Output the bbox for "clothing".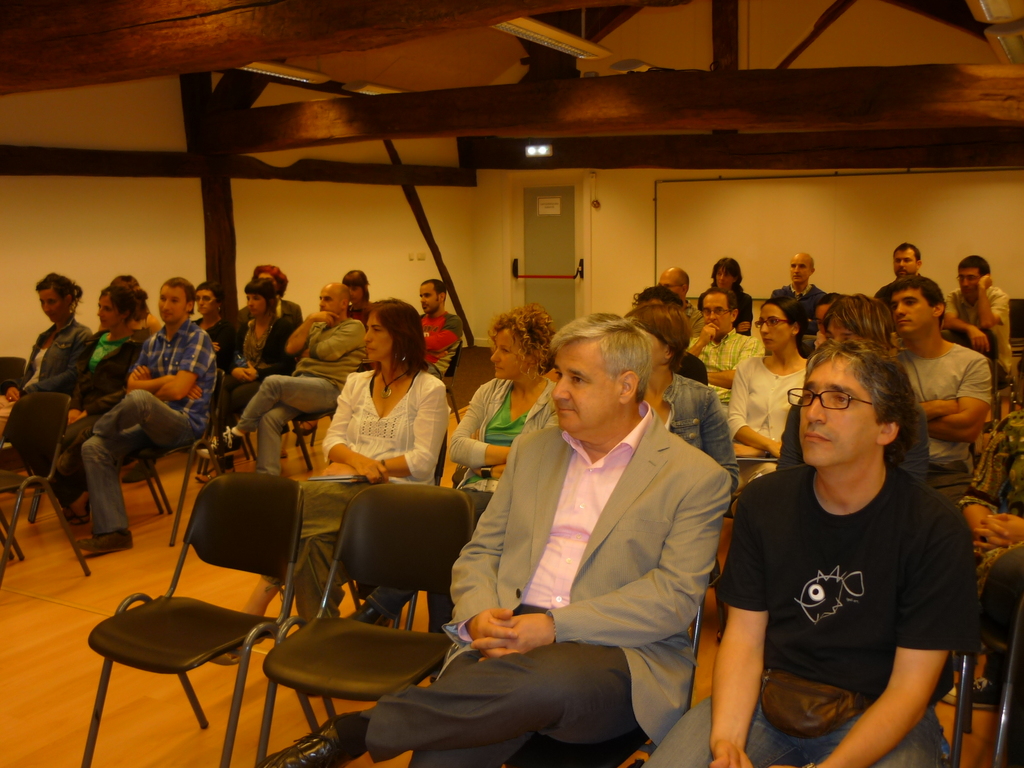
(679, 328, 746, 378).
